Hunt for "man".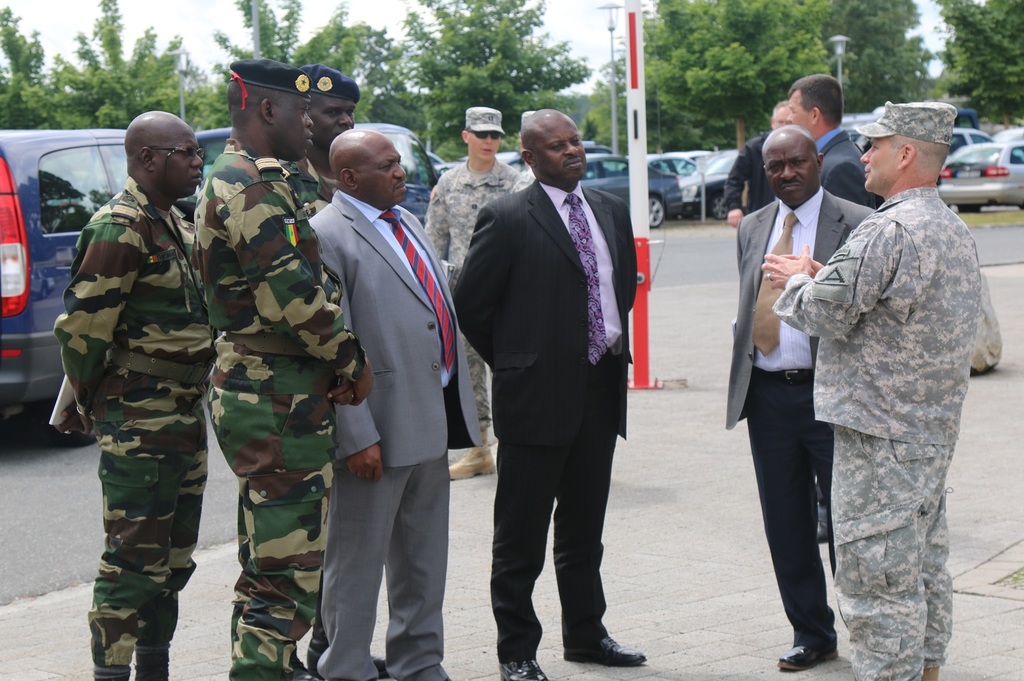
Hunted down at (x1=191, y1=56, x2=369, y2=680).
